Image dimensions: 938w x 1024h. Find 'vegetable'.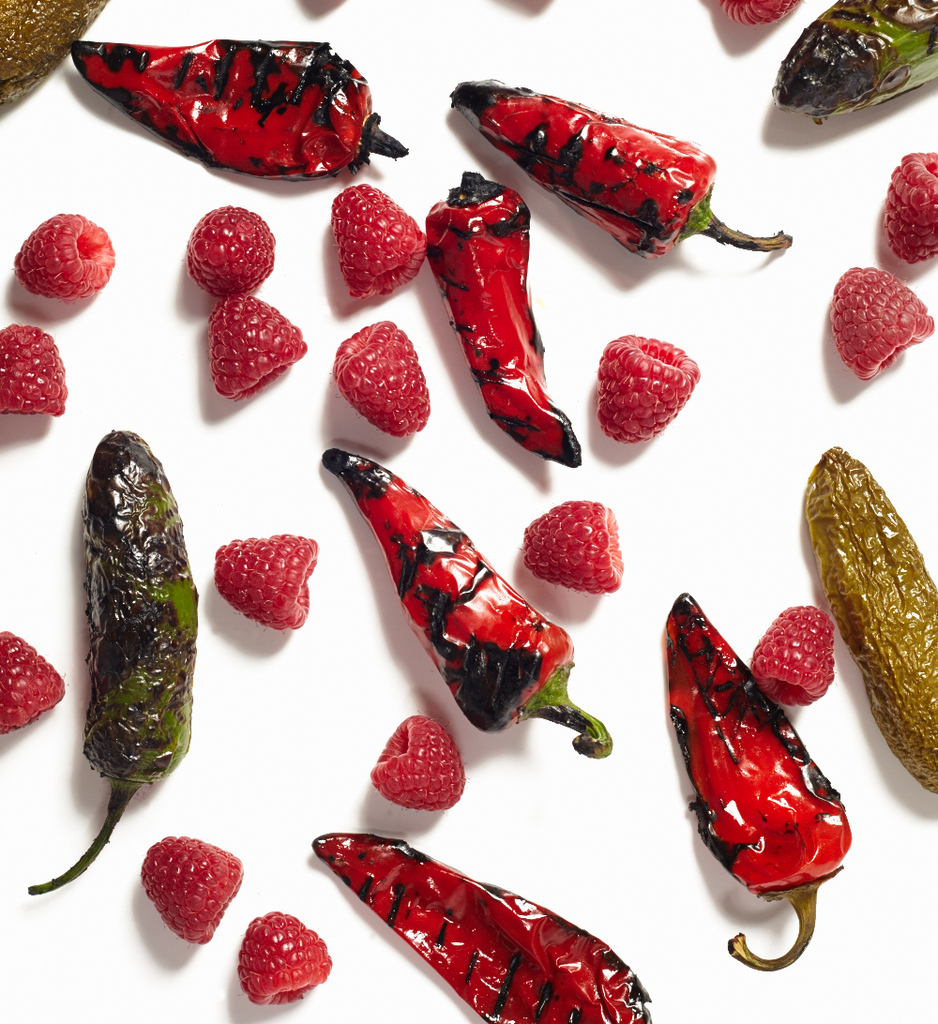
<bbox>774, 0, 937, 123</bbox>.
